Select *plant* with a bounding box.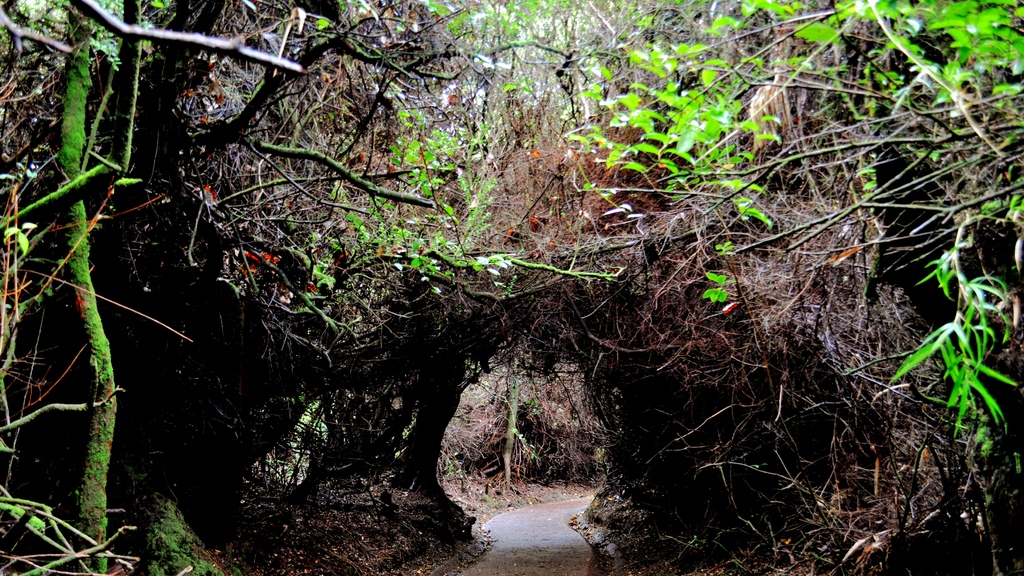
(x1=0, y1=0, x2=79, y2=51).
